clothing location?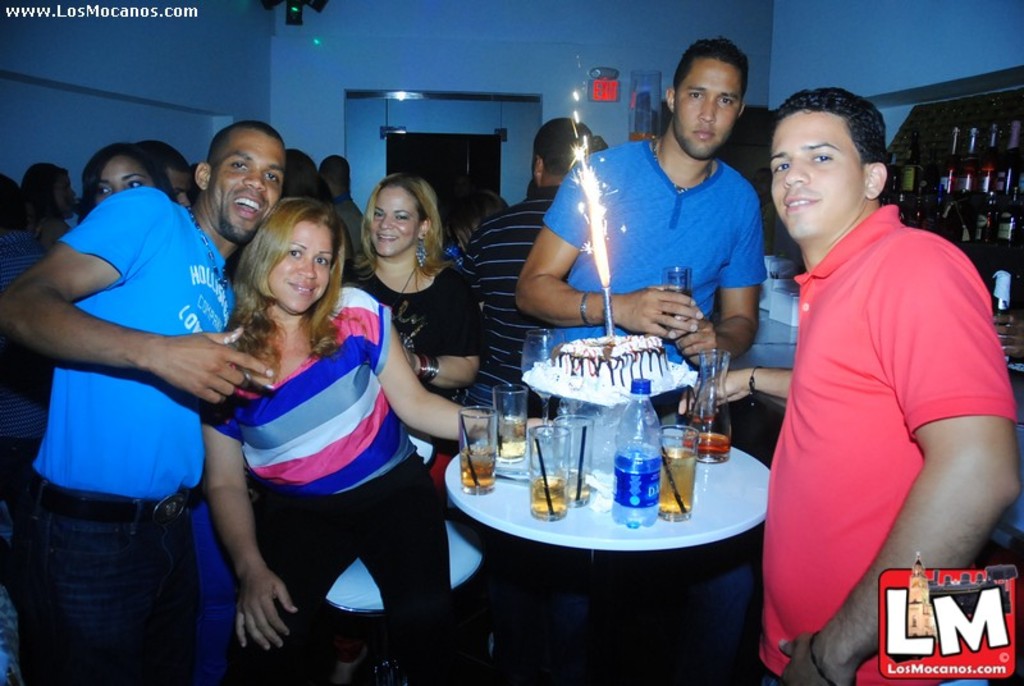
<region>763, 174, 995, 642</region>
